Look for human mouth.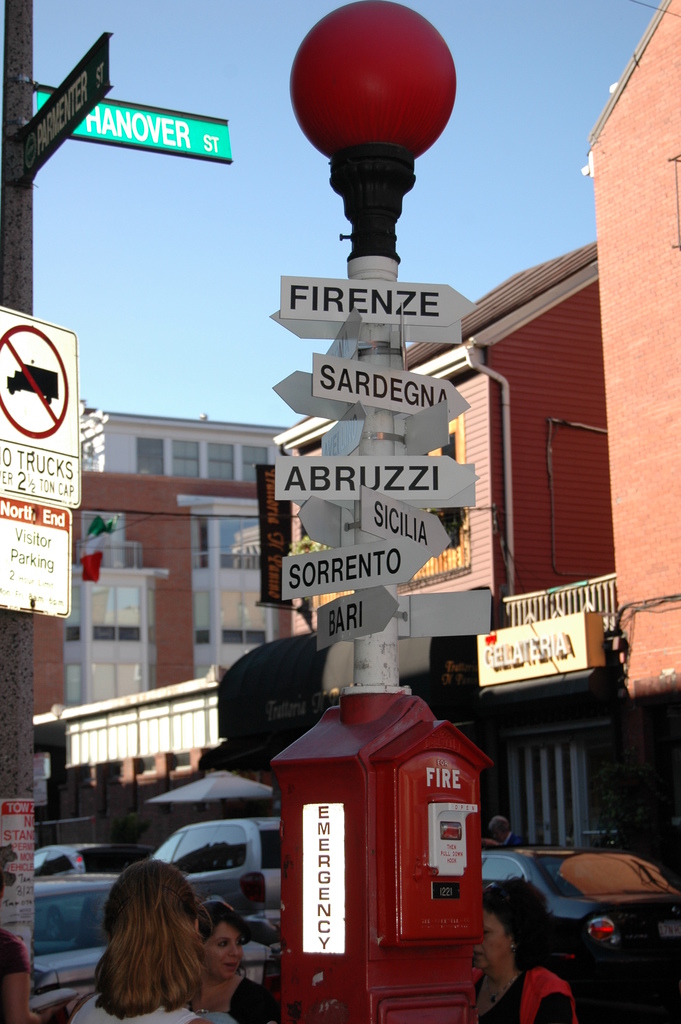
Found: bbox(223, 961, 234, 972).
